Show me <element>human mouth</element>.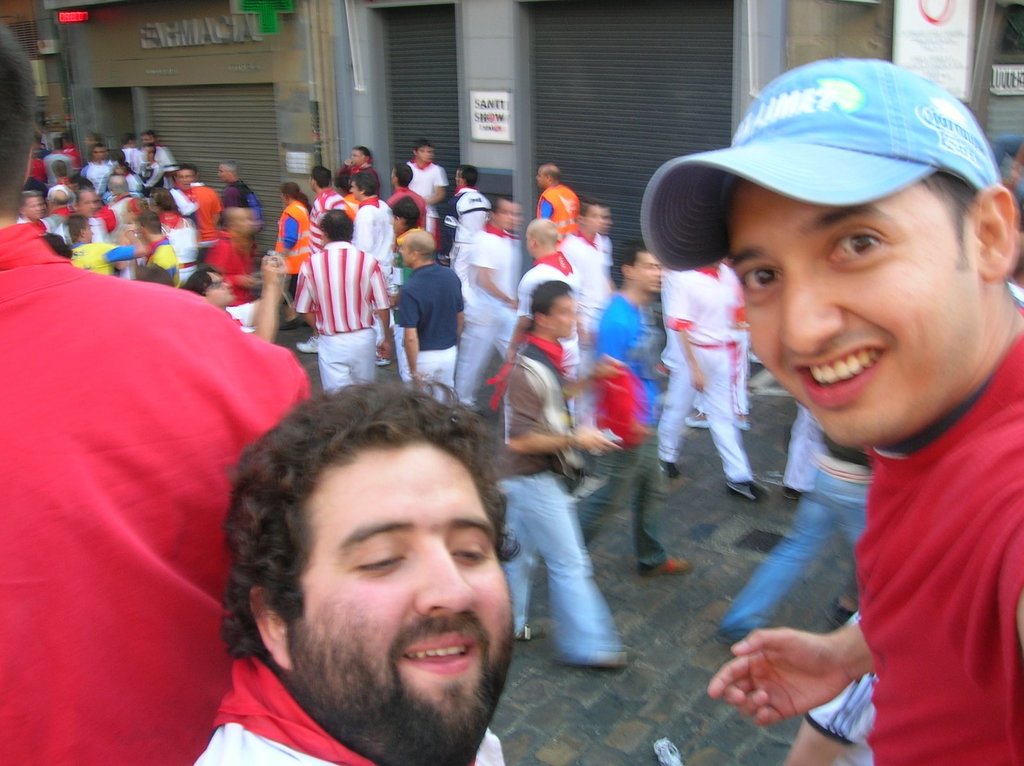
<element>human mouth</element> is here: rect(796, 342, 886, 404).
